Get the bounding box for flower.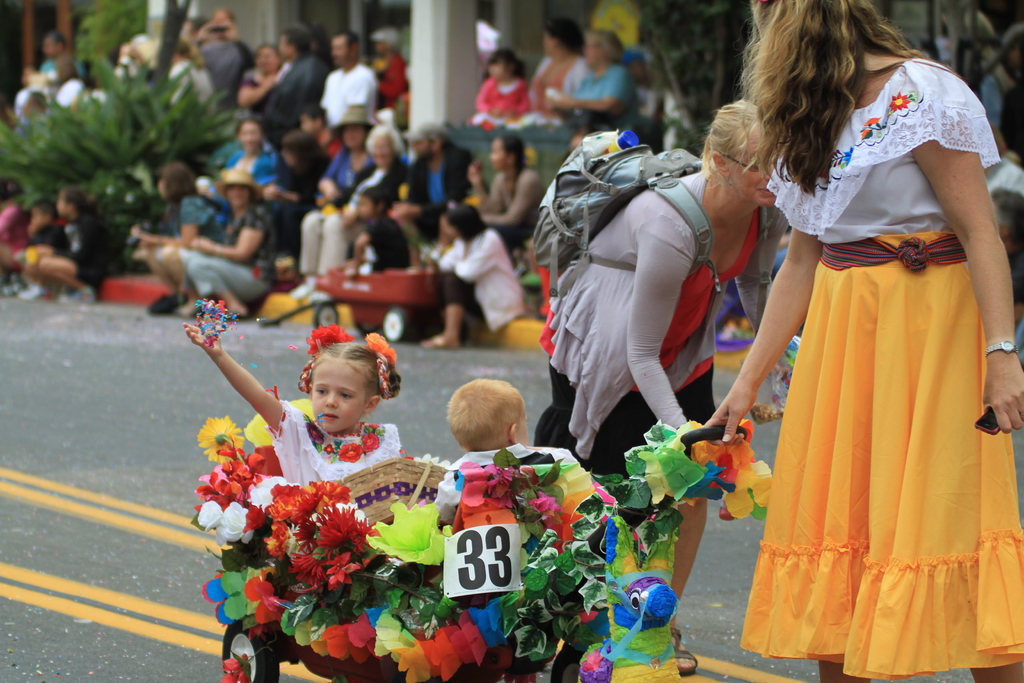
bbox=[886, 90, 911, 110].
